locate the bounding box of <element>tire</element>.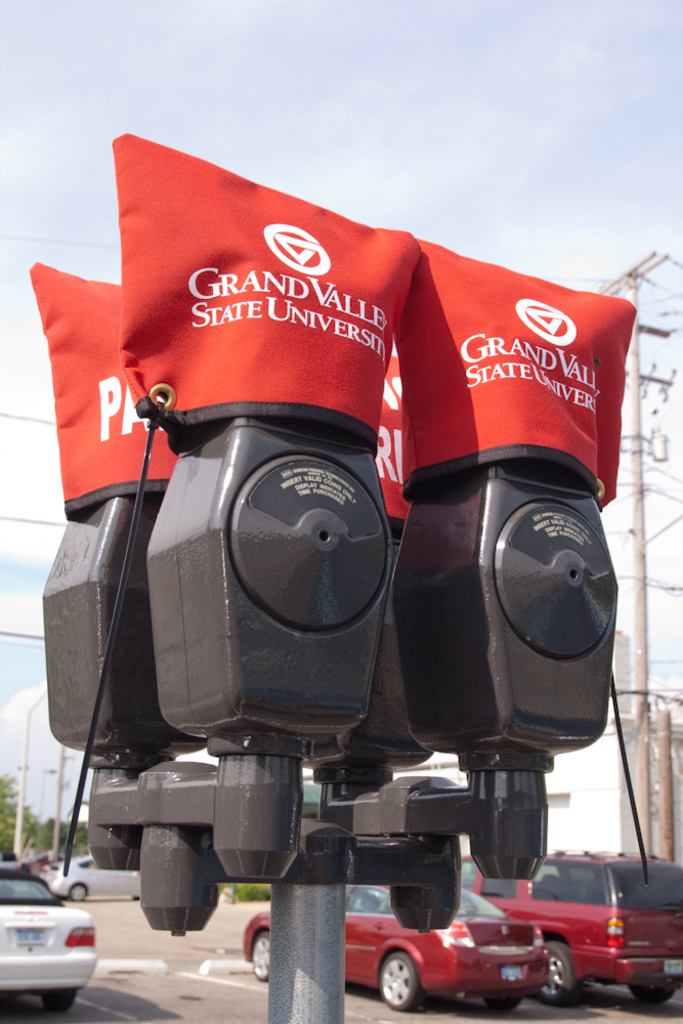
Bounding box: [484, 993, 523, 1012].
